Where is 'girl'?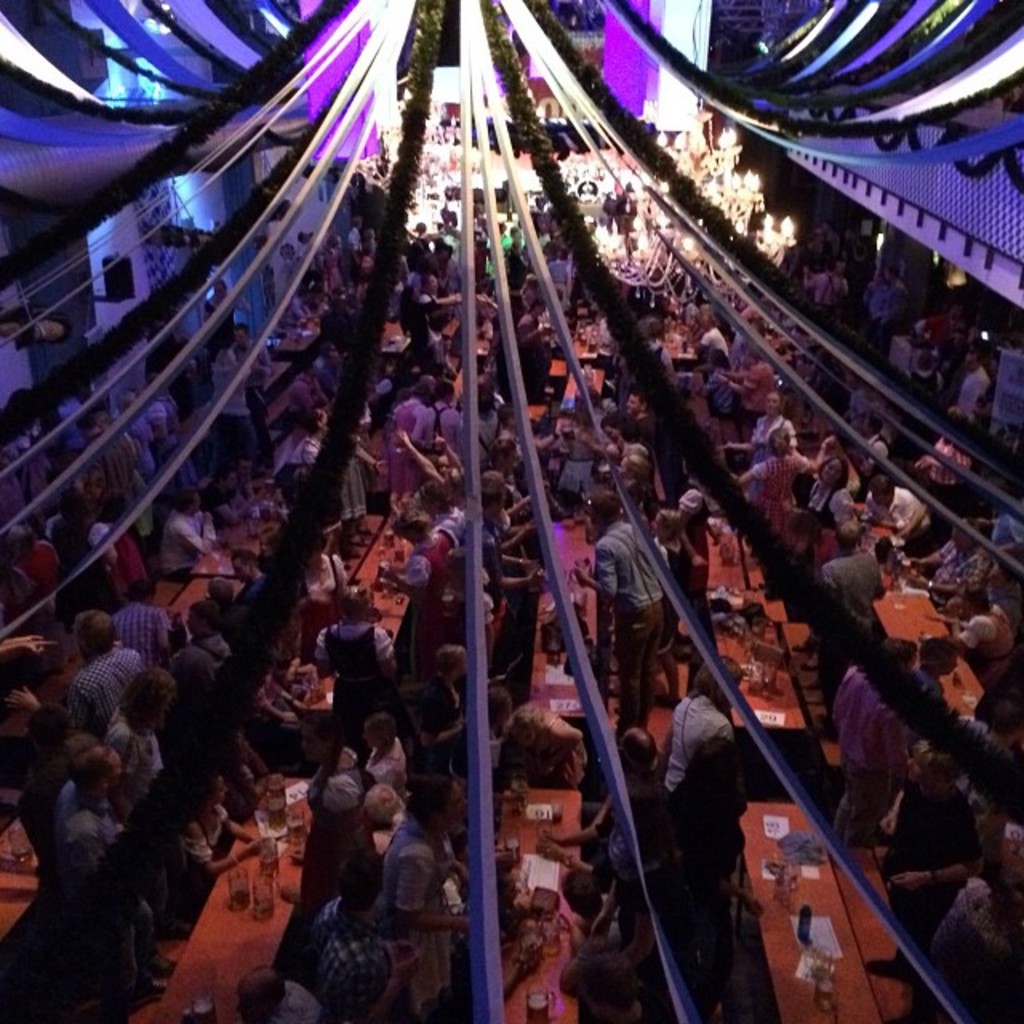
(x1=173, y1=766, x2=259, y2=882).
